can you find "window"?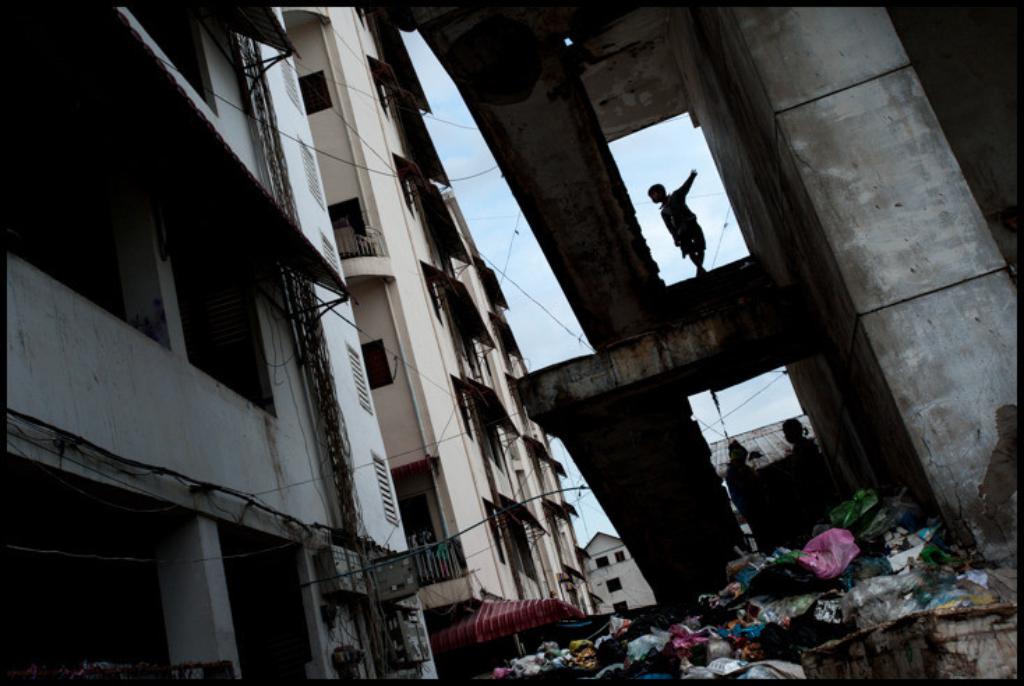
Yes, bounding box: [594,549,608,566].
